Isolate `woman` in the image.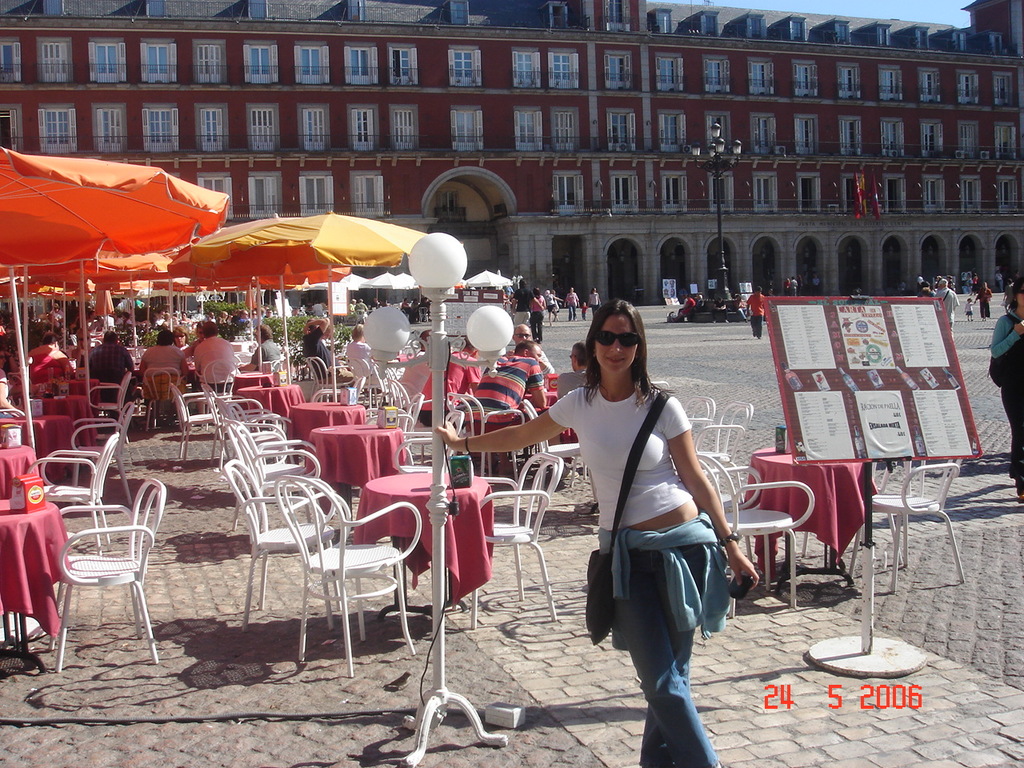
Isolated region: box=[976, 281, 992, 320].
